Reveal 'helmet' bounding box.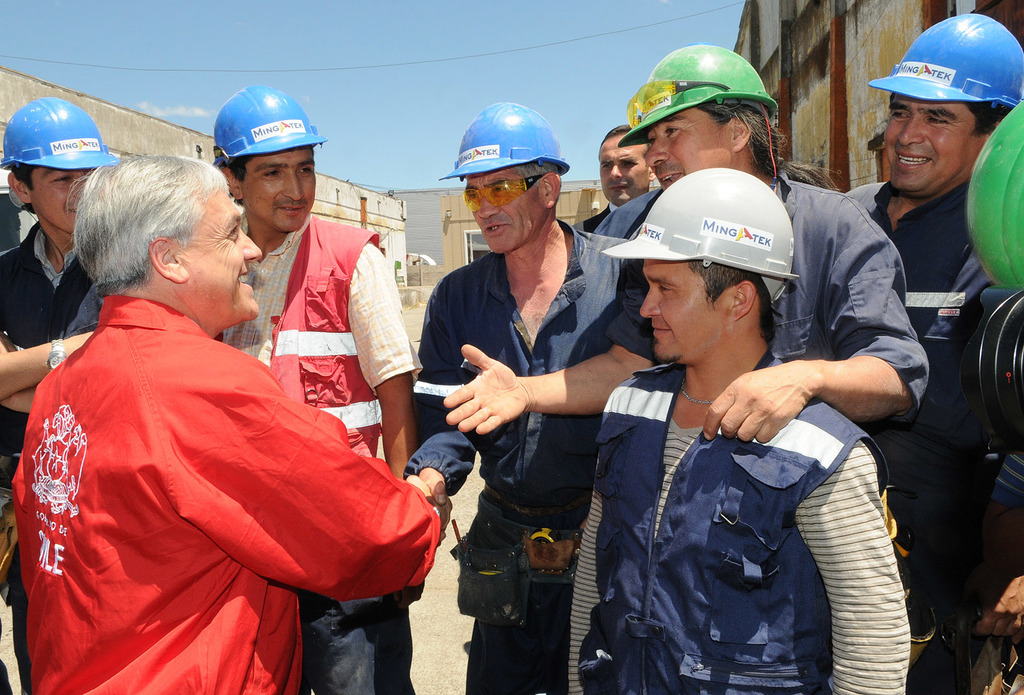
Revealed: l=0, t=94, r=119, b=177.
